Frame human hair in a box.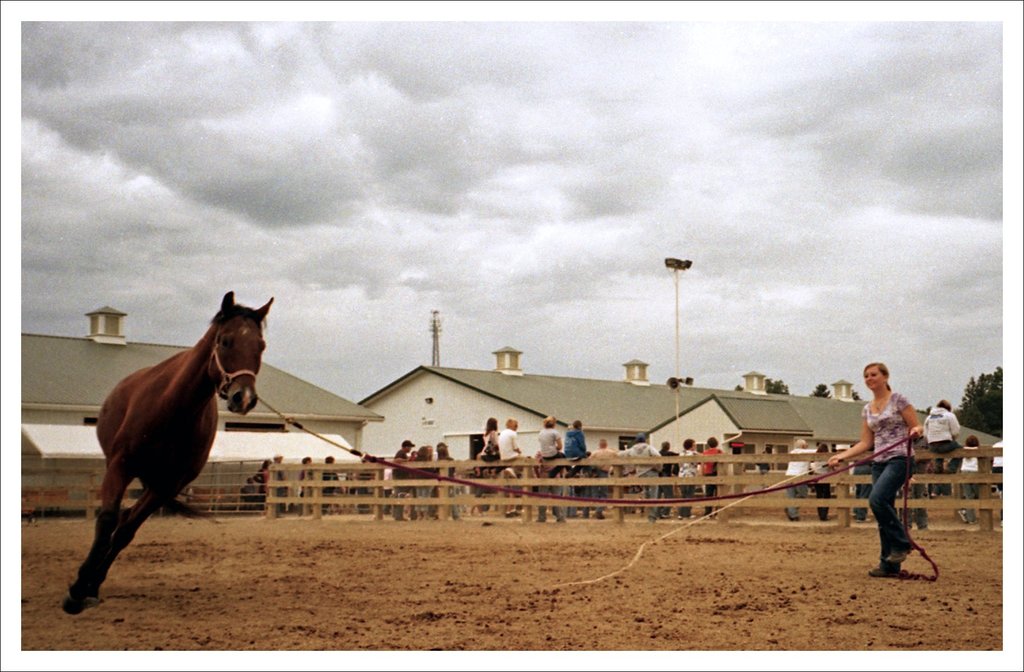
438/440/451/456.
